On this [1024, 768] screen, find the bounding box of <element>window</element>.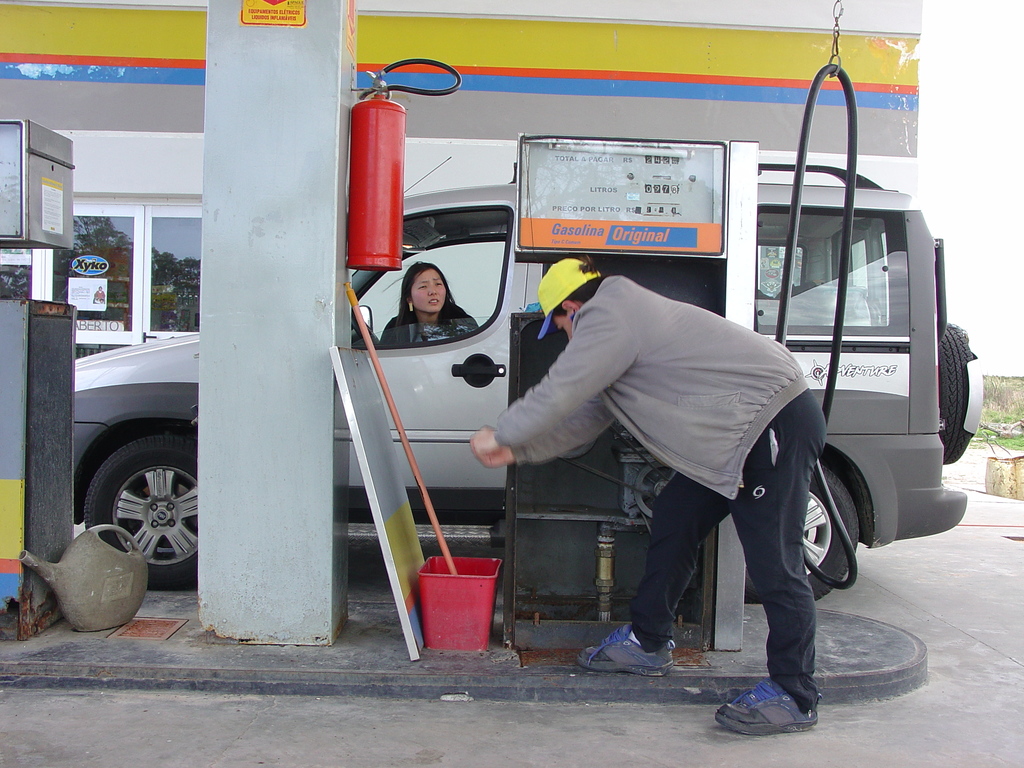
Bounding box: box=[65, 180, 196, 353].
